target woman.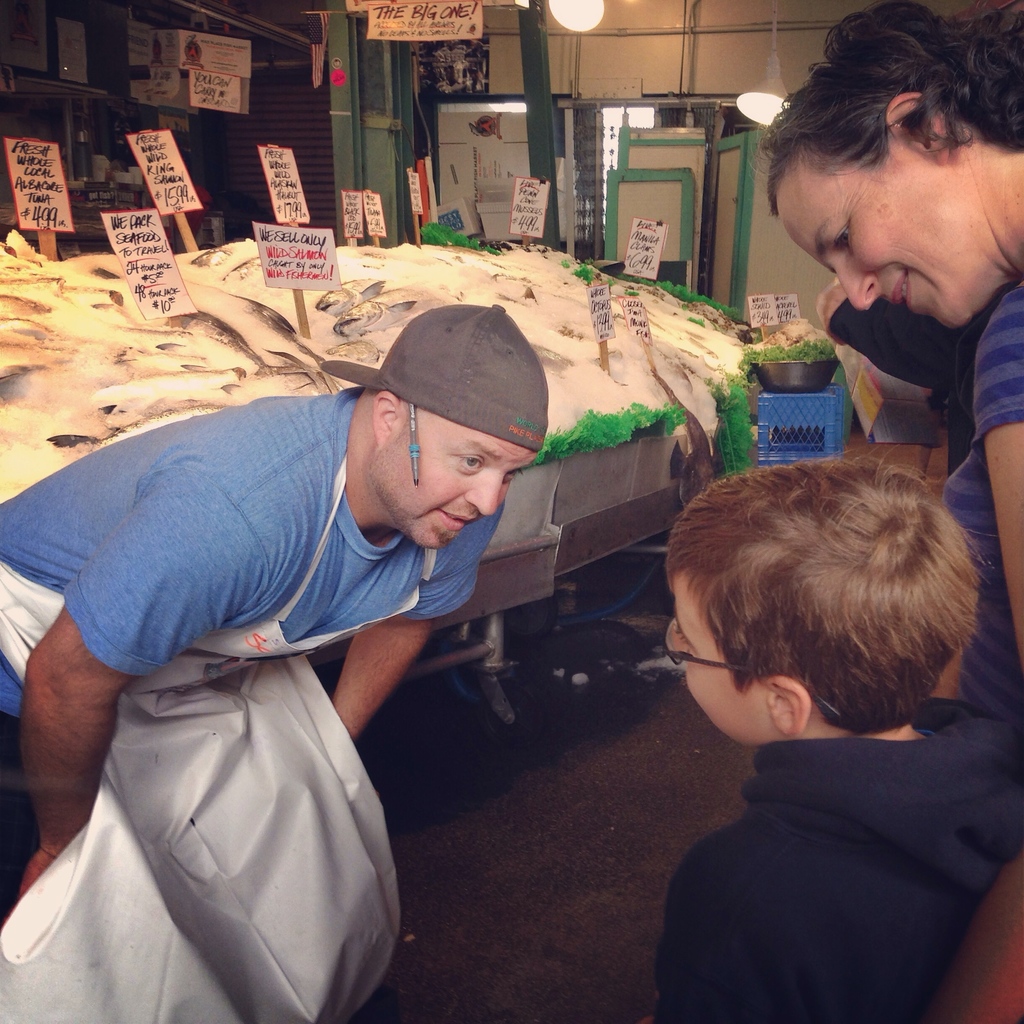
Target region: [728, 0, 1023, 735].
